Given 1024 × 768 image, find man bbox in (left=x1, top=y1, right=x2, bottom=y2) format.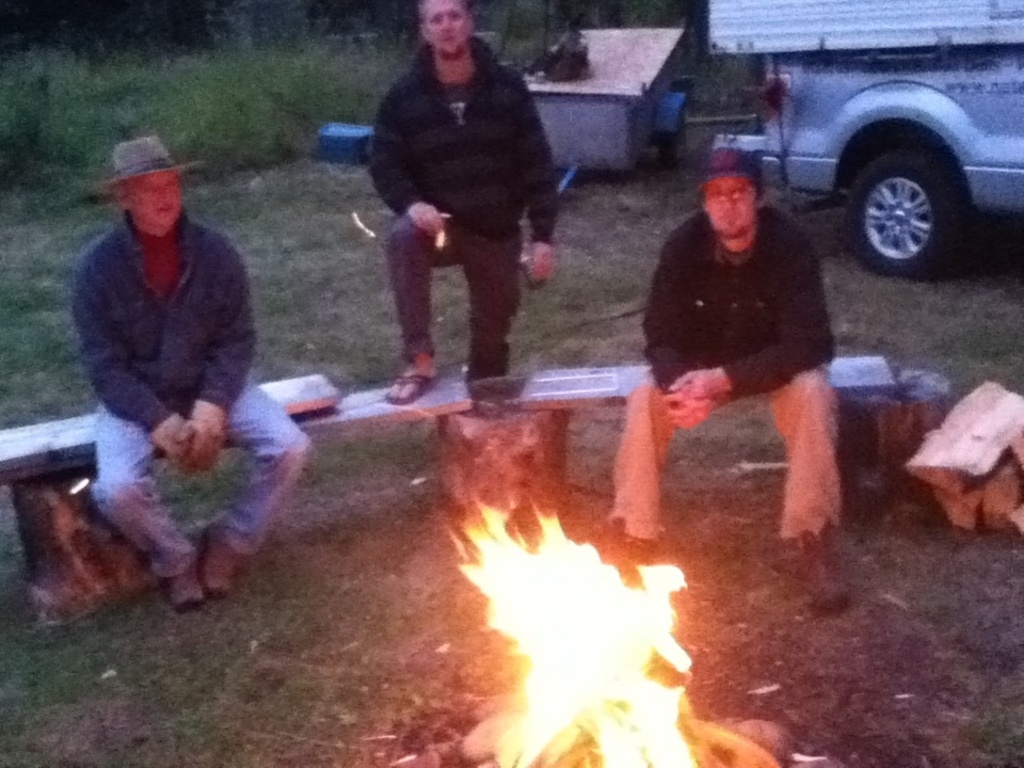
(left=370, top=0, right=562, bottom=416).
